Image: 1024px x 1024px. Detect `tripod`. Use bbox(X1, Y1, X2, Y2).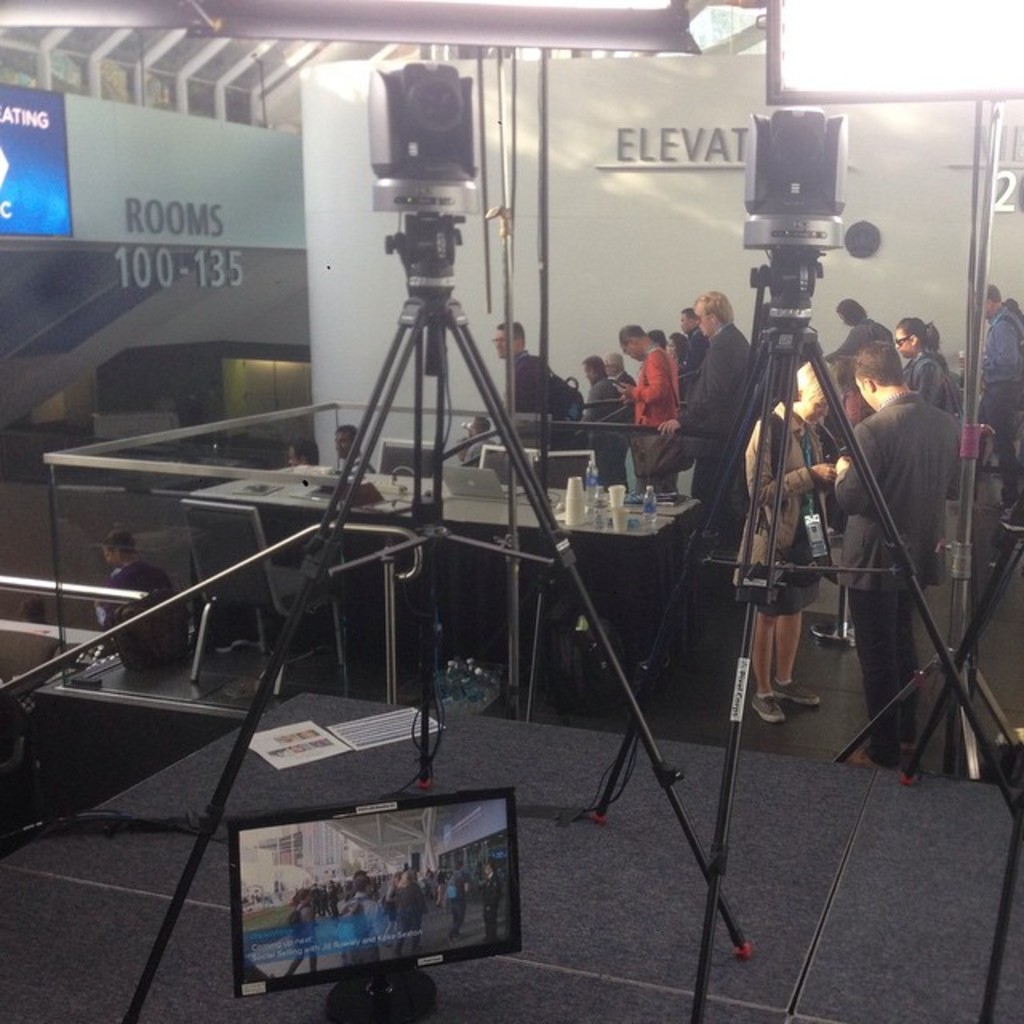
bbox(685, 291, 1022, 1022).
